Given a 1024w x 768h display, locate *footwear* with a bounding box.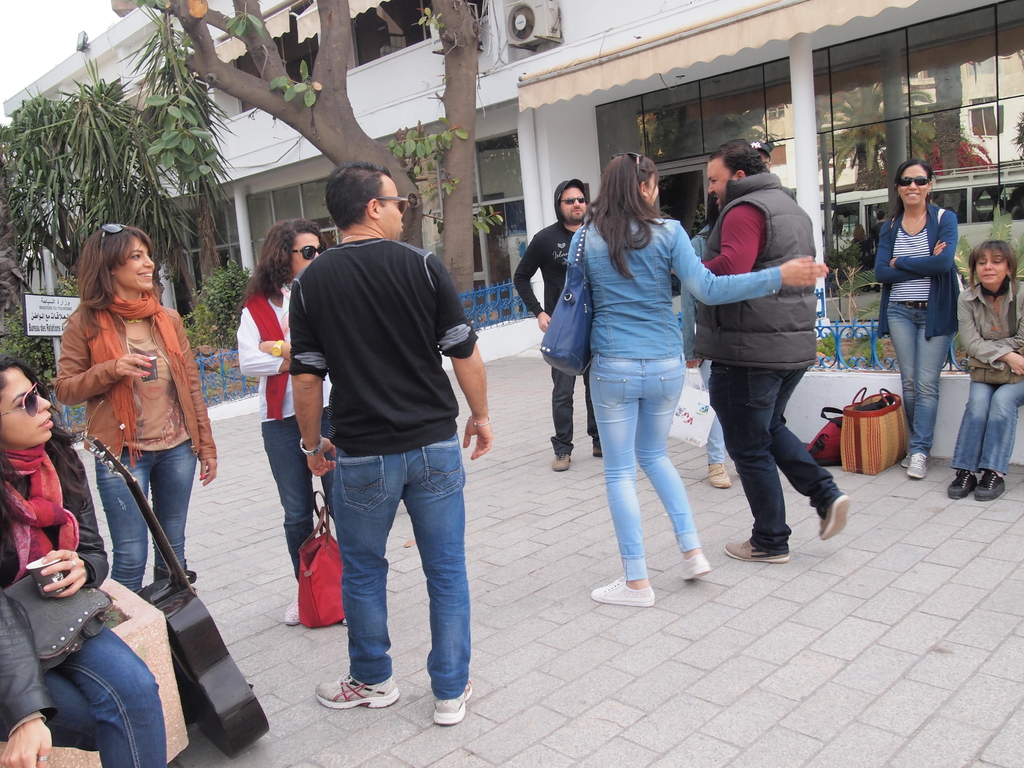
Located: <region>428, 680, 477, 728</region>.
